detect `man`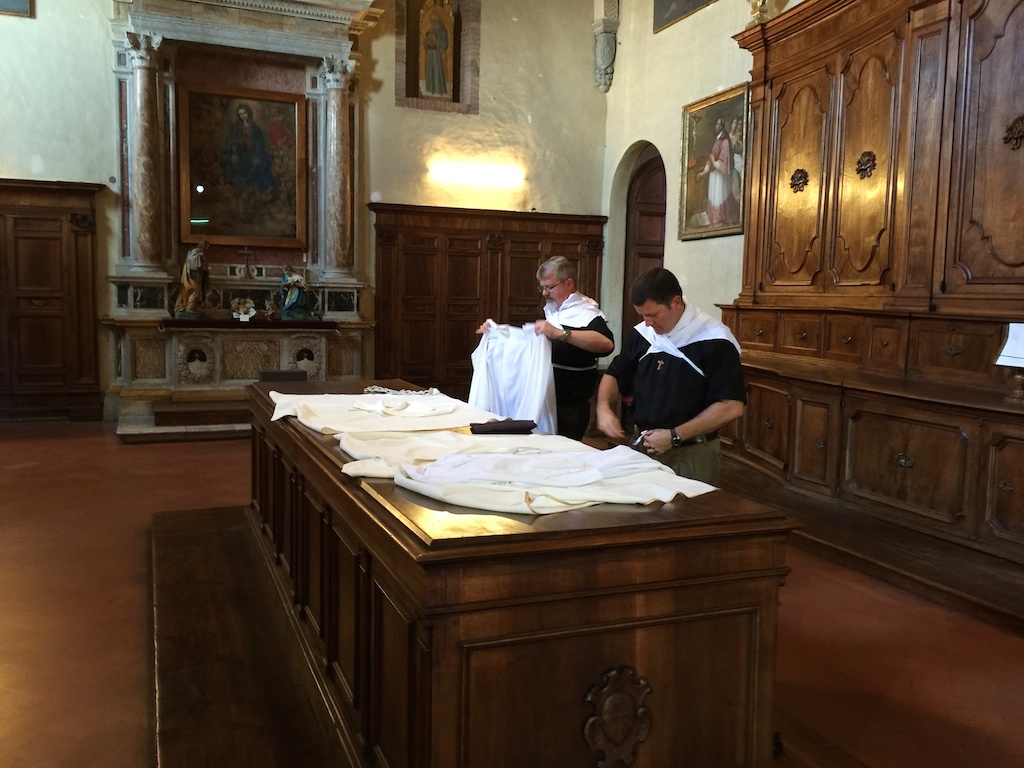
<bbox>423, 2, 450, 94</bbox>
